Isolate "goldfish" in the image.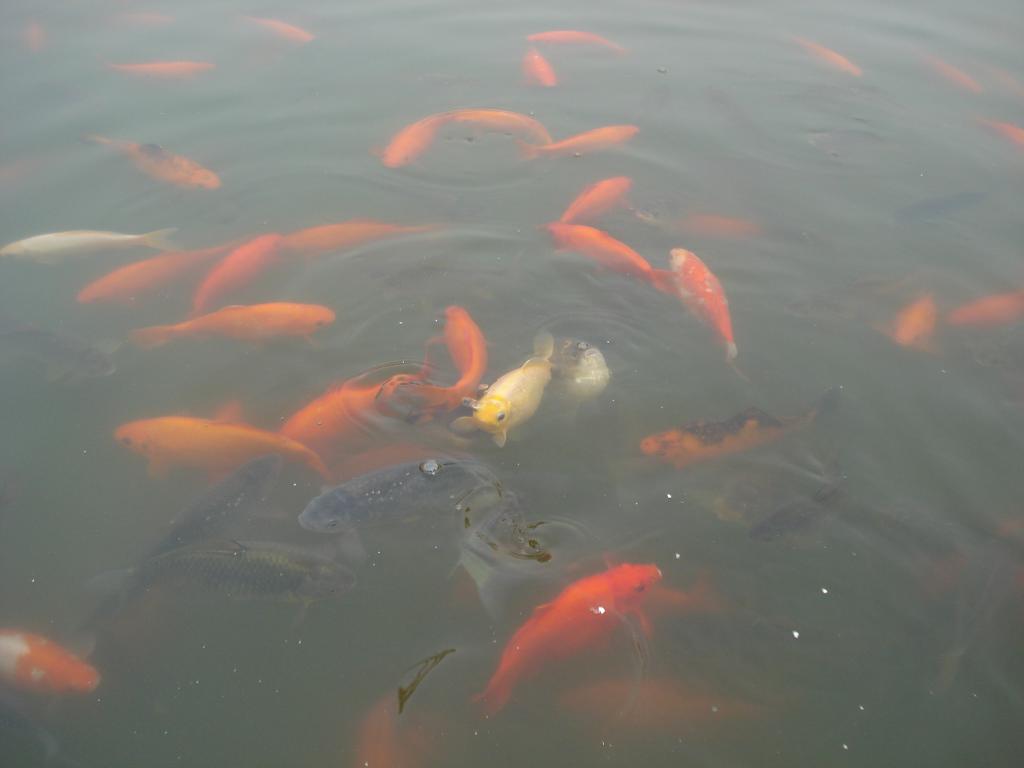
Isolated region: {"left": 896, "top": 298, "right": 940, "bottom": 352}.
